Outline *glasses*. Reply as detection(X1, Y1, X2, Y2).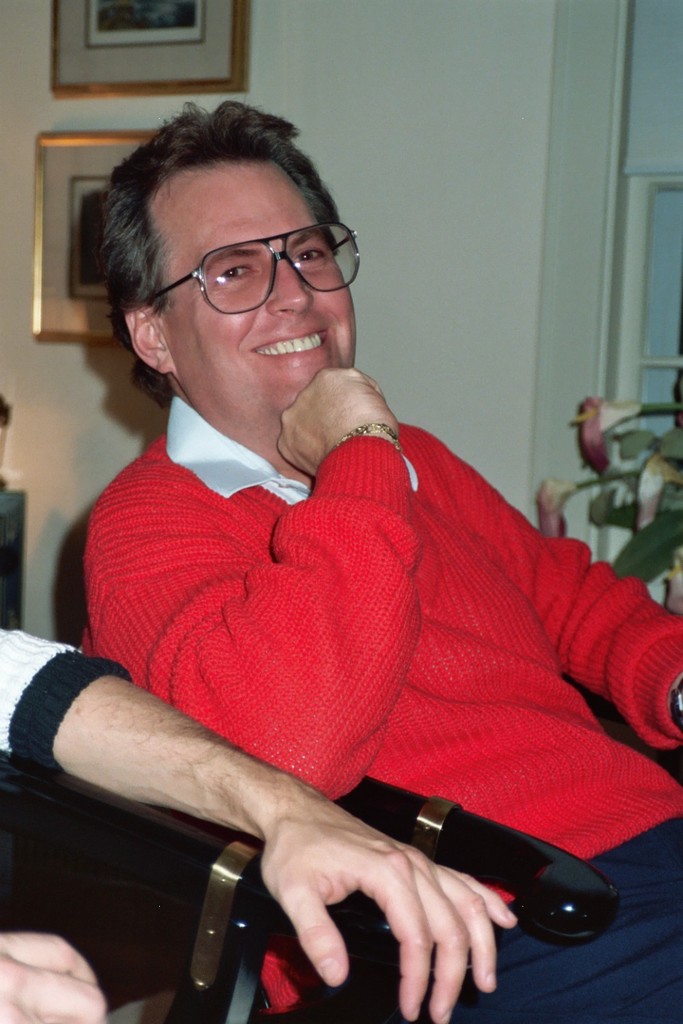
detection(139, 217, 363, 317).
